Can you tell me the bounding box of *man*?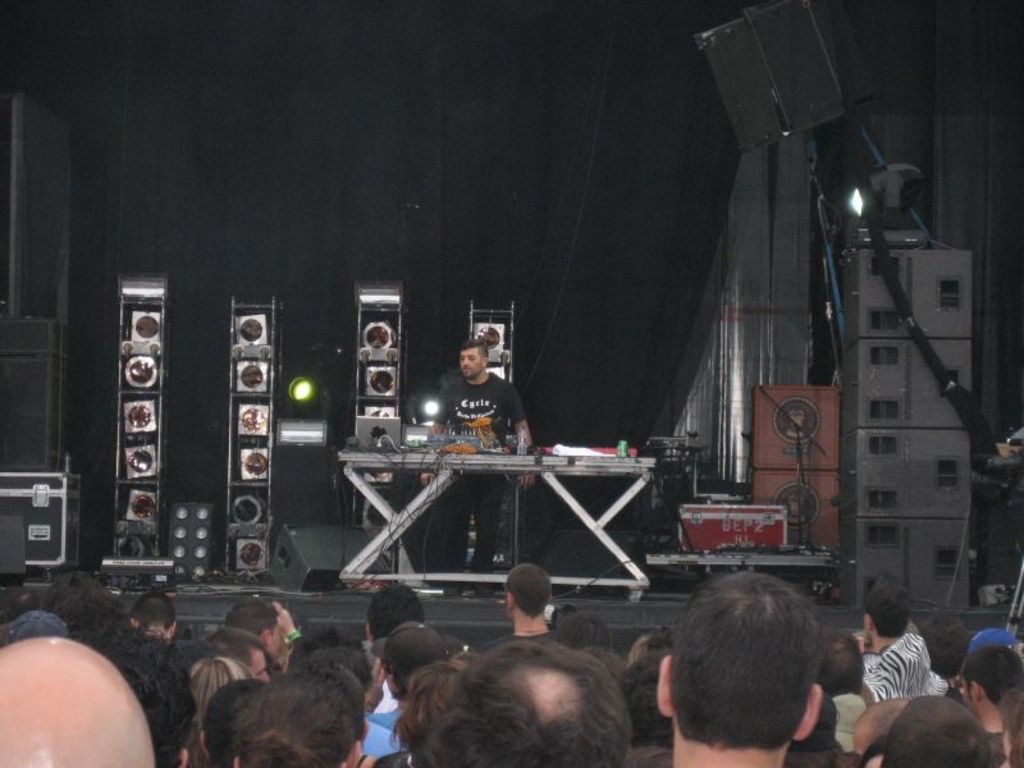
detection(362, 617, 449, 728).
